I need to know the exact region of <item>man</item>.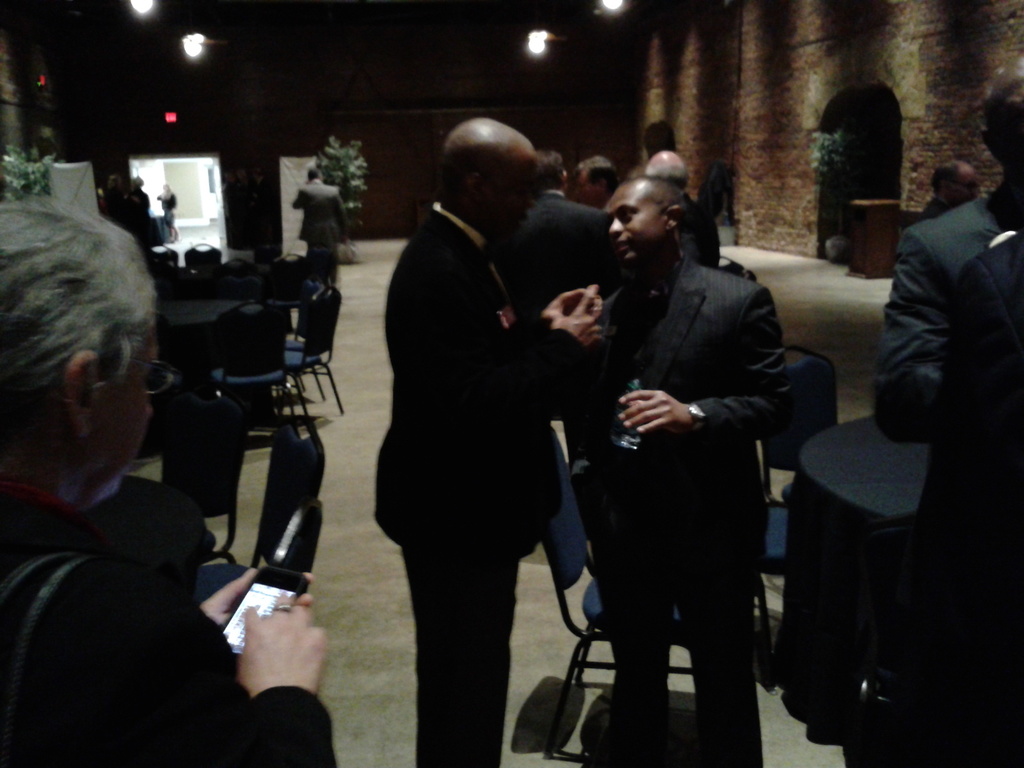
Region: left=567, top=154, right=621, bottom=220.
